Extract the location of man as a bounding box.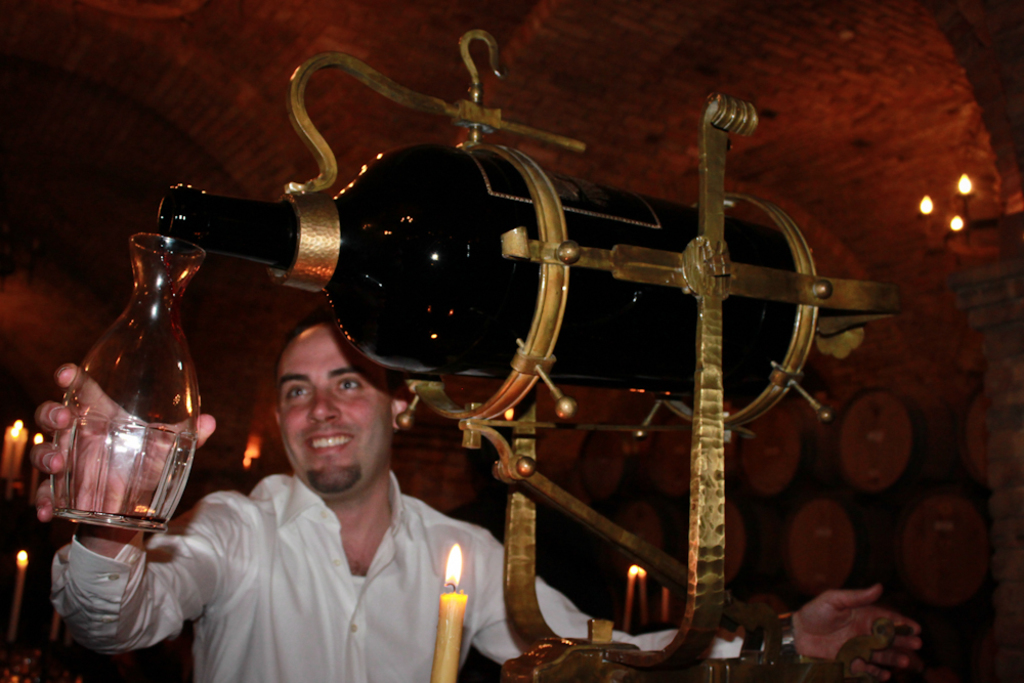
32 314 925 682.
